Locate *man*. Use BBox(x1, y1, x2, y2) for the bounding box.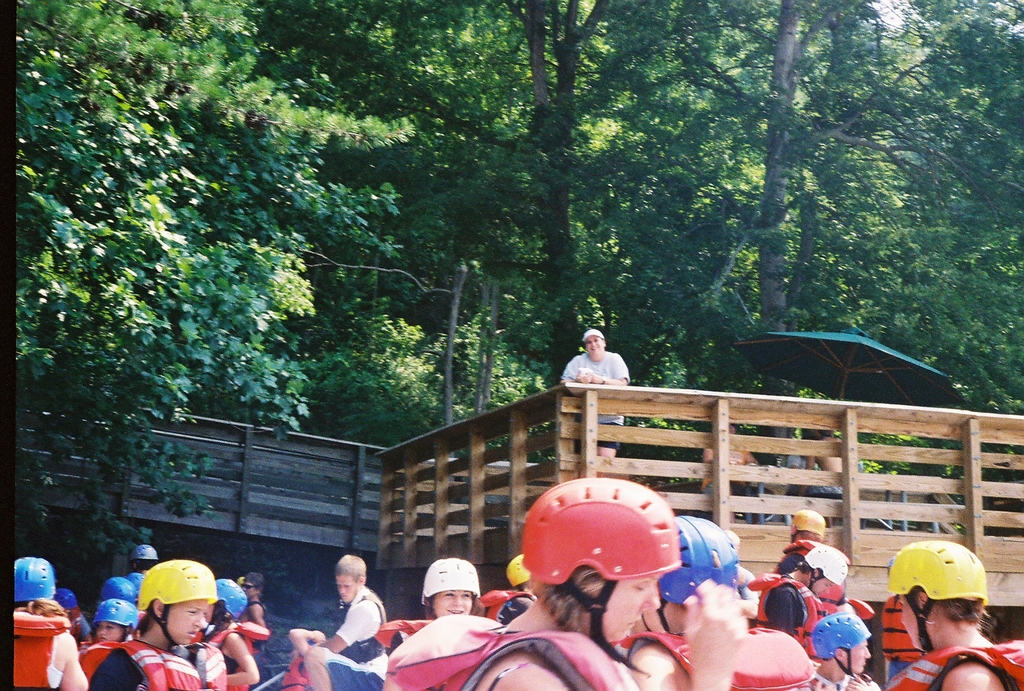
BBox(286, 550, 388, 690).
